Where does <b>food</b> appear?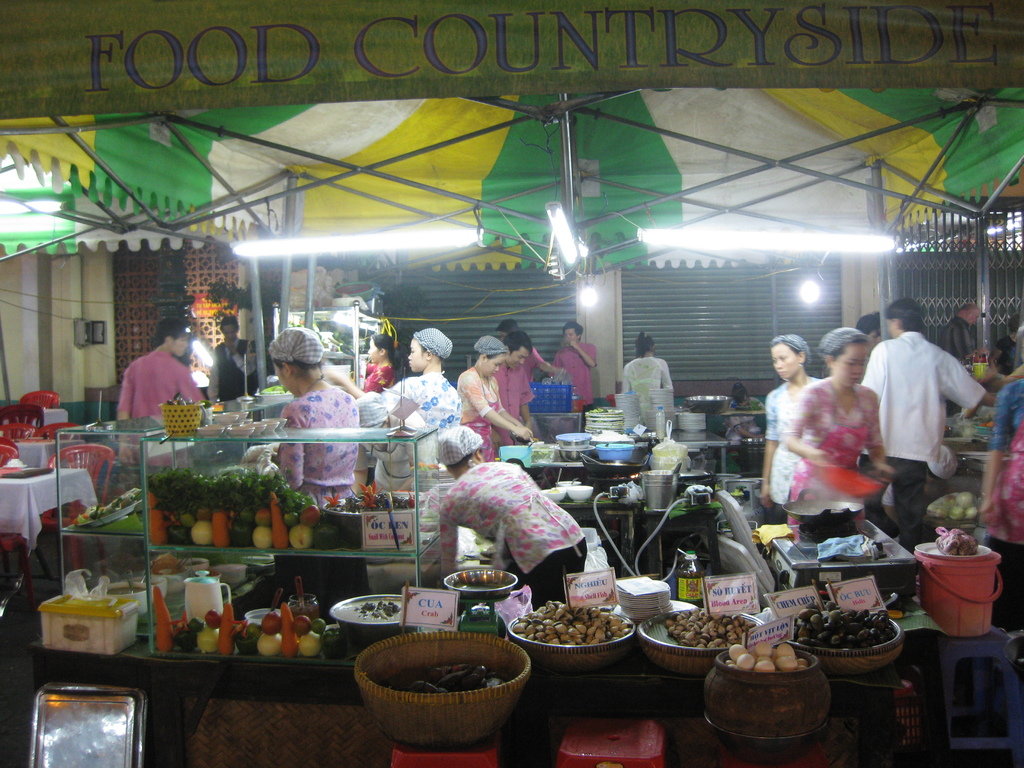
Appears at {"x1": 546, "y1": 485, "x2": 561, "y2": 495}.
